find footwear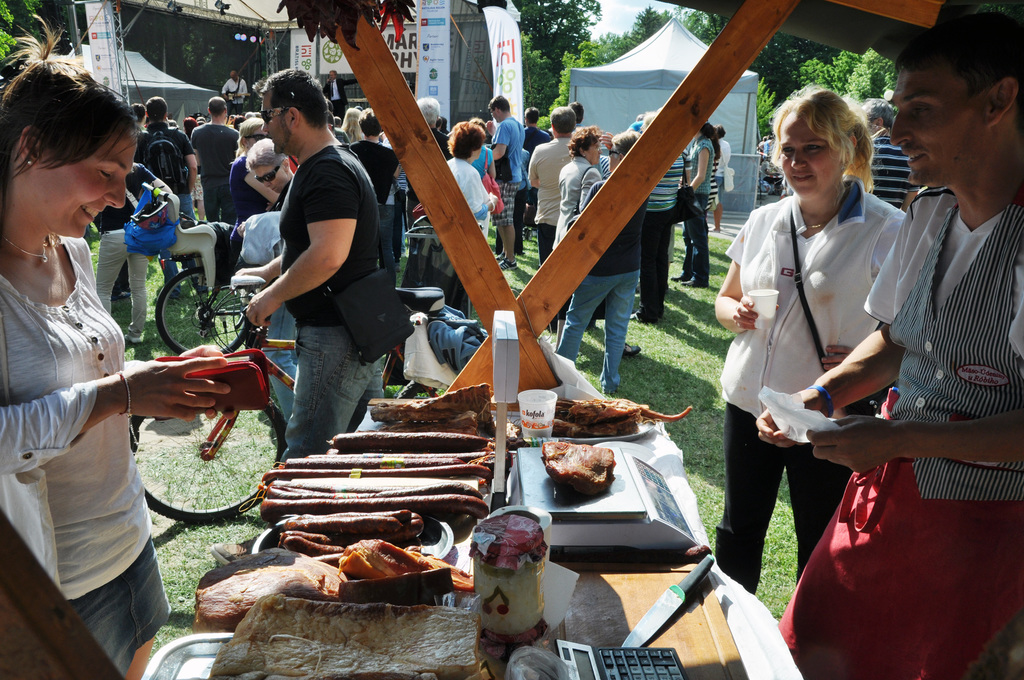
crop(682, 278, 707, 293)
